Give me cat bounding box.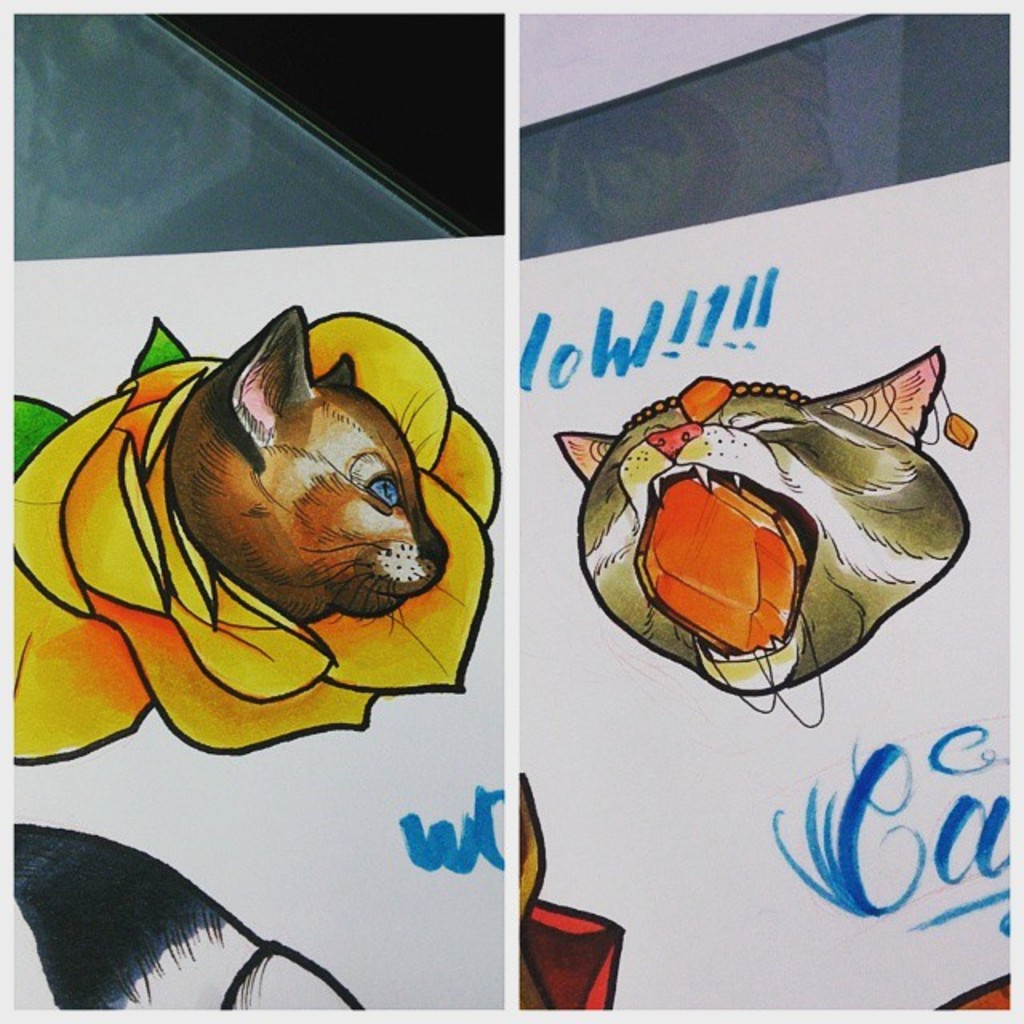
BBox(549, 344, 965, 712).
